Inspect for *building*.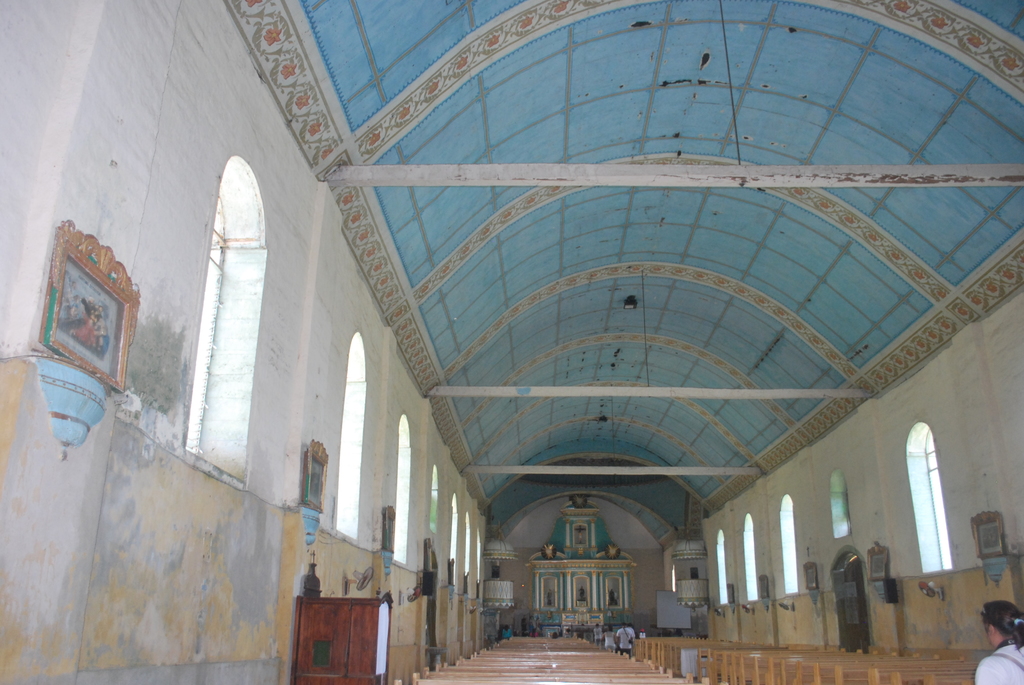
Inspection: box=[0, 0, 1023, 684].
